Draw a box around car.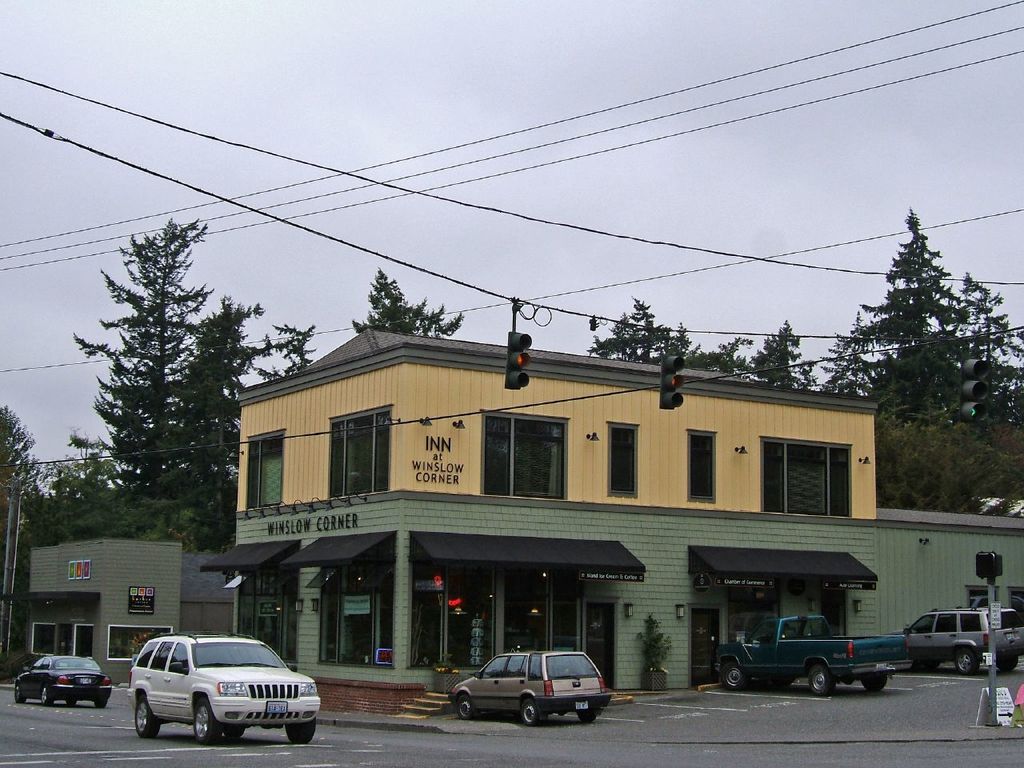
Rect(456, 654, 616, 722).
